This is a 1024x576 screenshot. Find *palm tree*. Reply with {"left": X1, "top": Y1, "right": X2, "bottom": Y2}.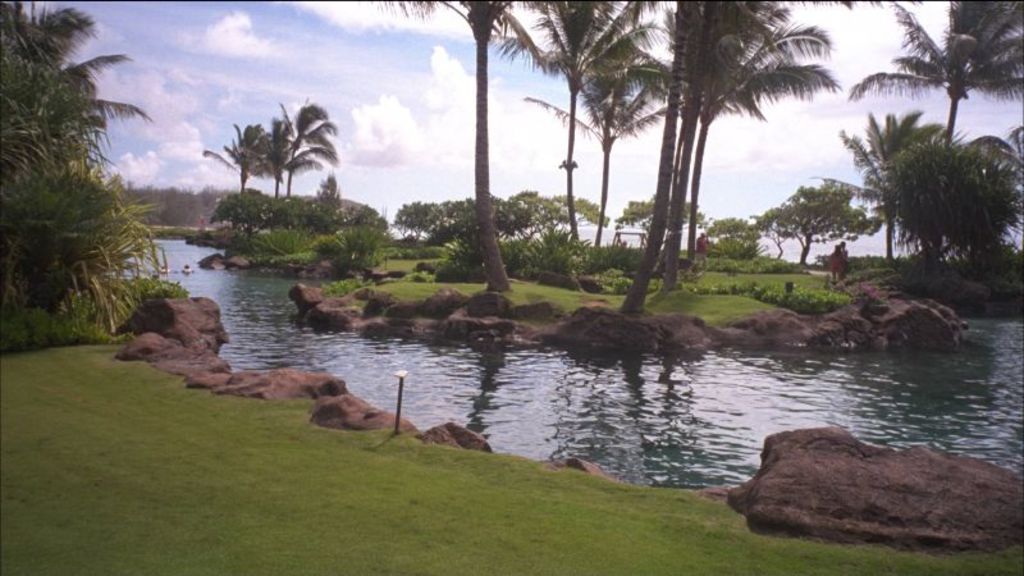
{"left": 979, "top": 141, "right": 1023, "bottom": 246}.
